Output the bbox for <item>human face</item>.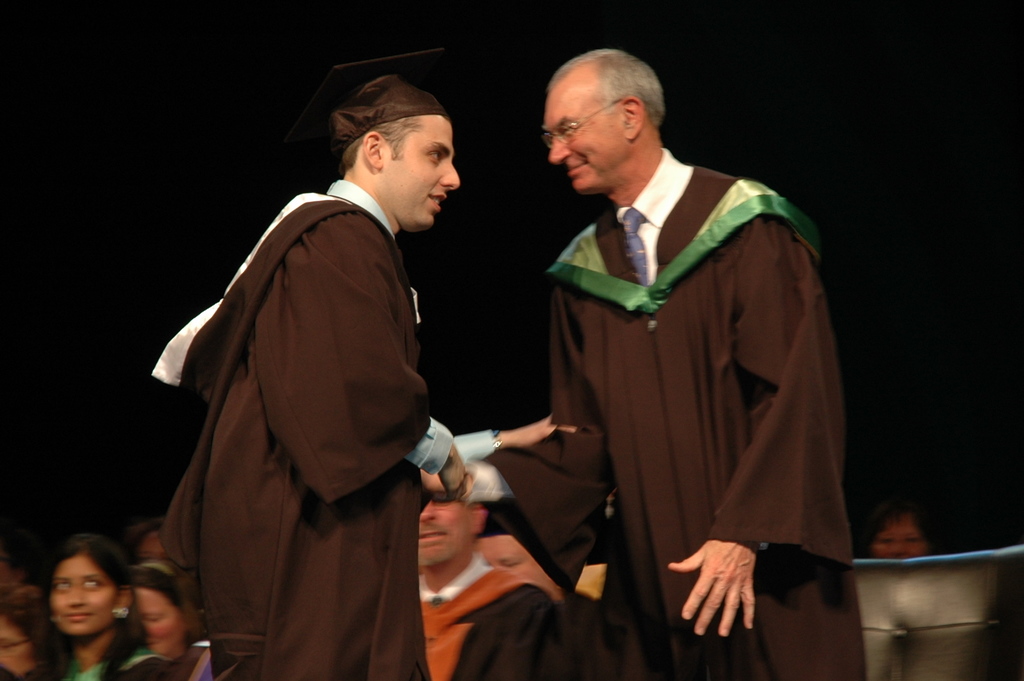
x1=136 y1=588 x2=181 y2=659.
